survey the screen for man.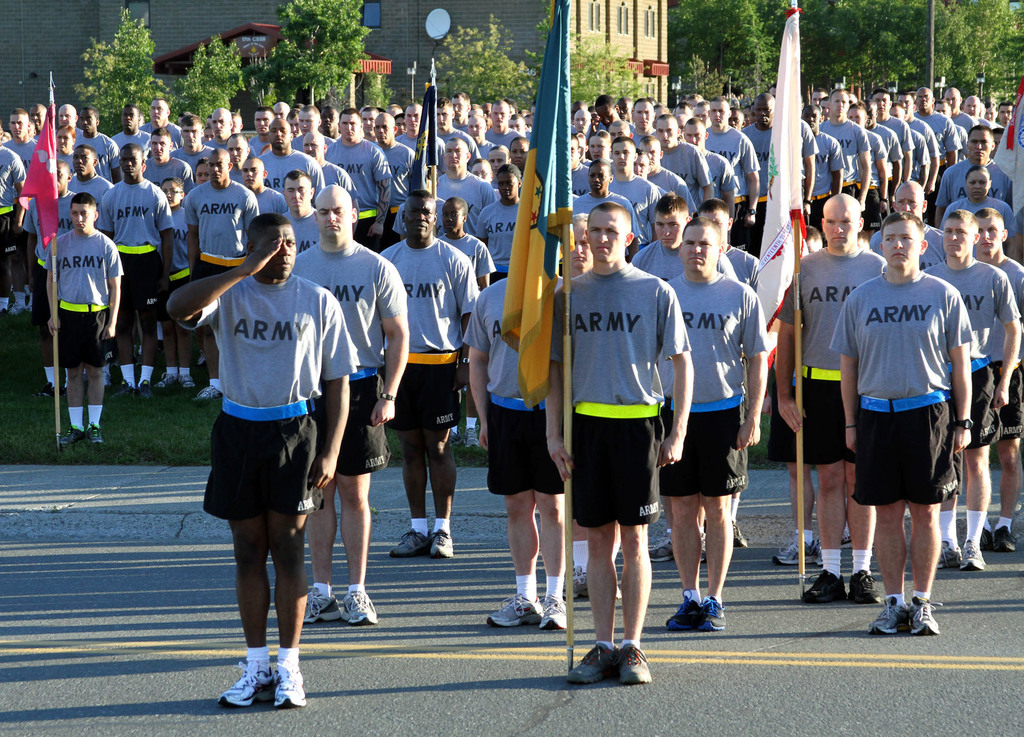
Survey found: box=[281, 109, 306, 136].
